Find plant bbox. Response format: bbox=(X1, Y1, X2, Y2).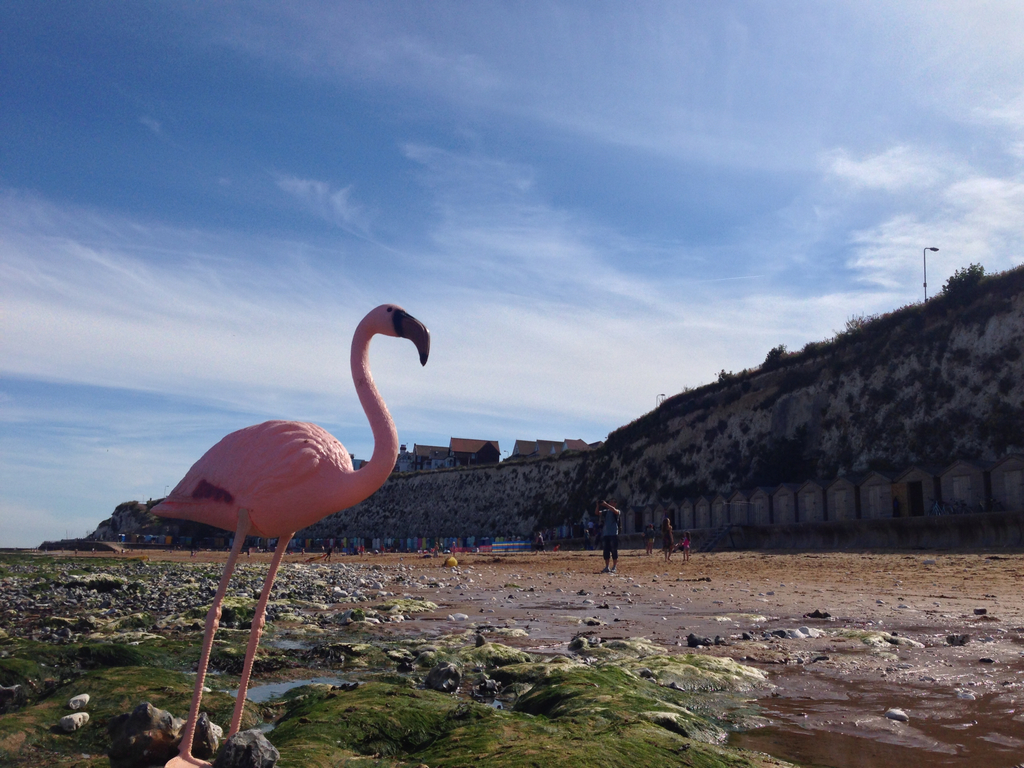
bbox=(542, 463, 550, 470).
